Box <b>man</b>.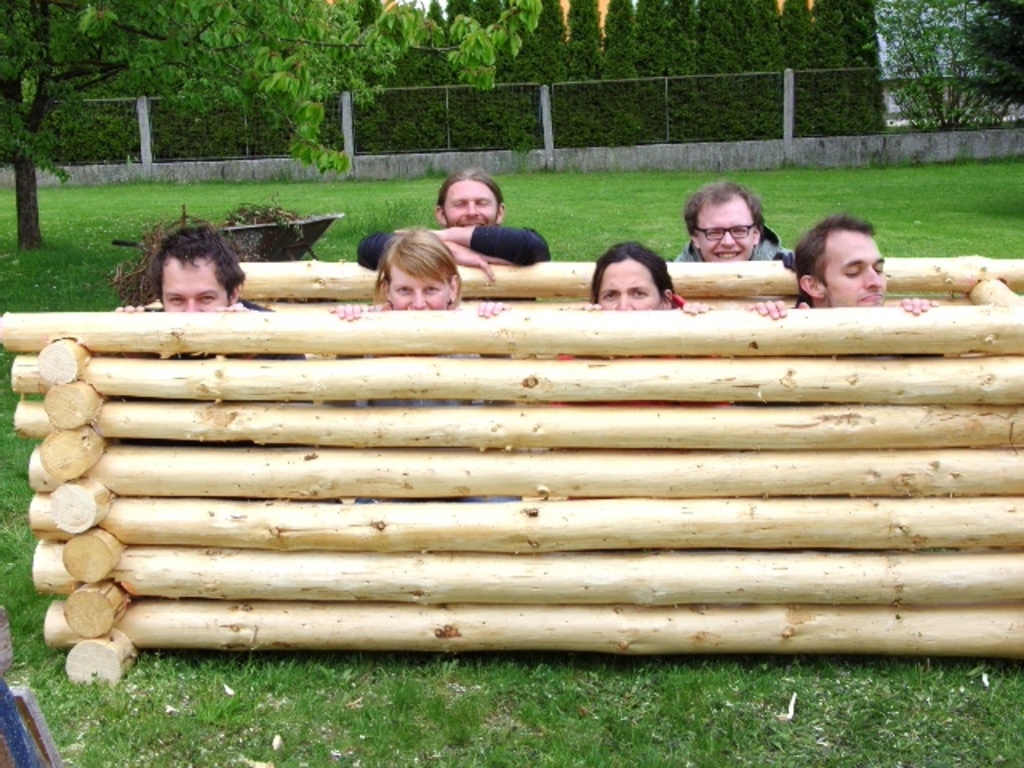
(354,174,550,301).
